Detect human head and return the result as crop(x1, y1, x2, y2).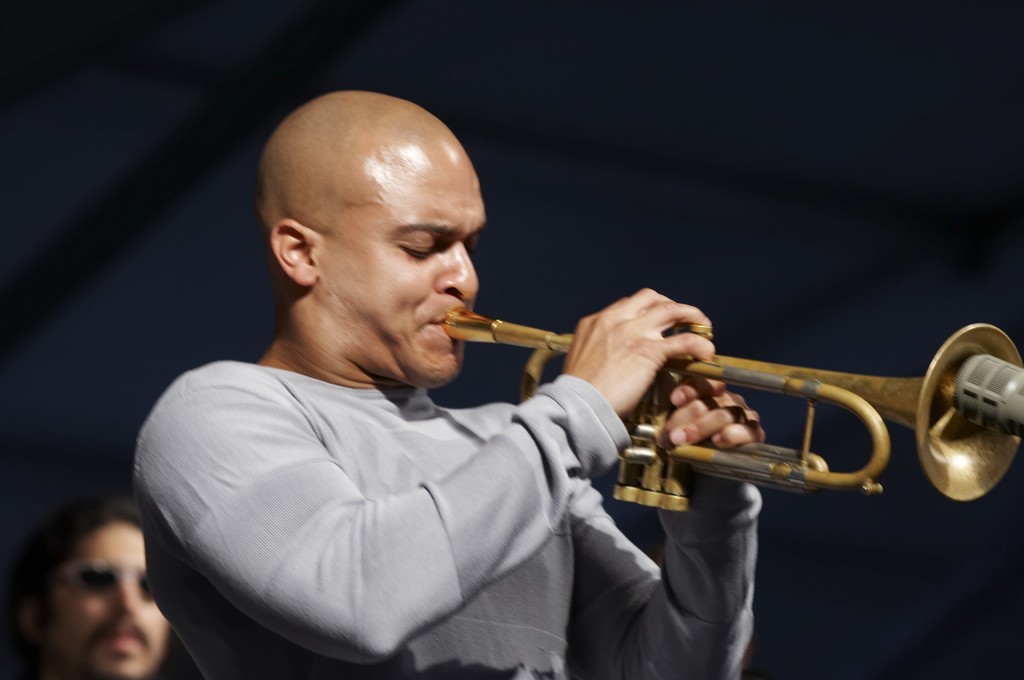
crop(0, 497, 173, 679).
